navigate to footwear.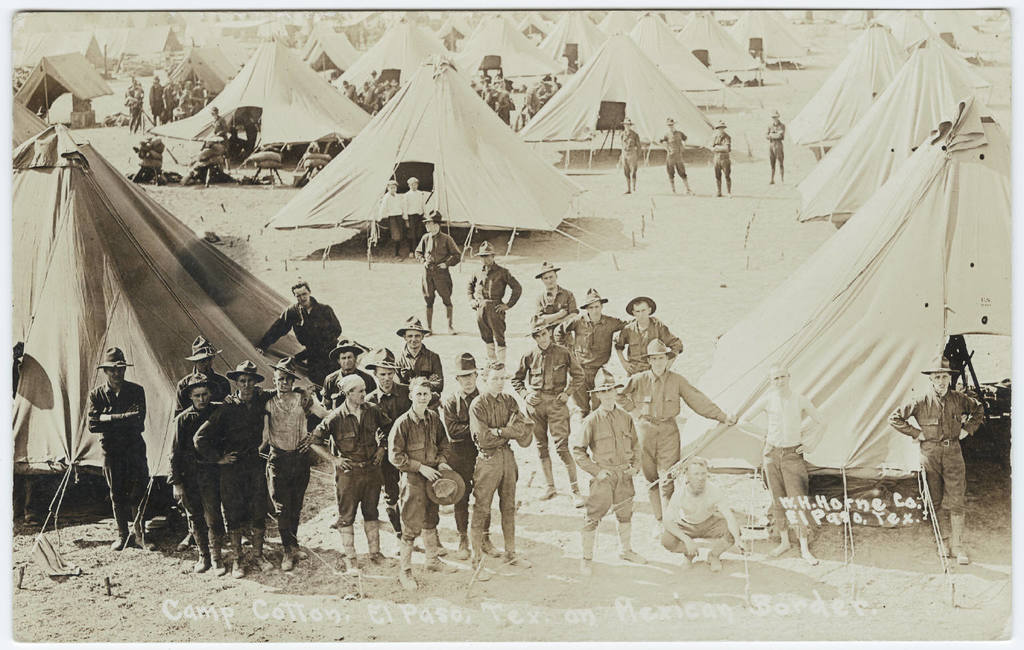
Navigation target: [left=279, top=547, right=299, bottom=573].
